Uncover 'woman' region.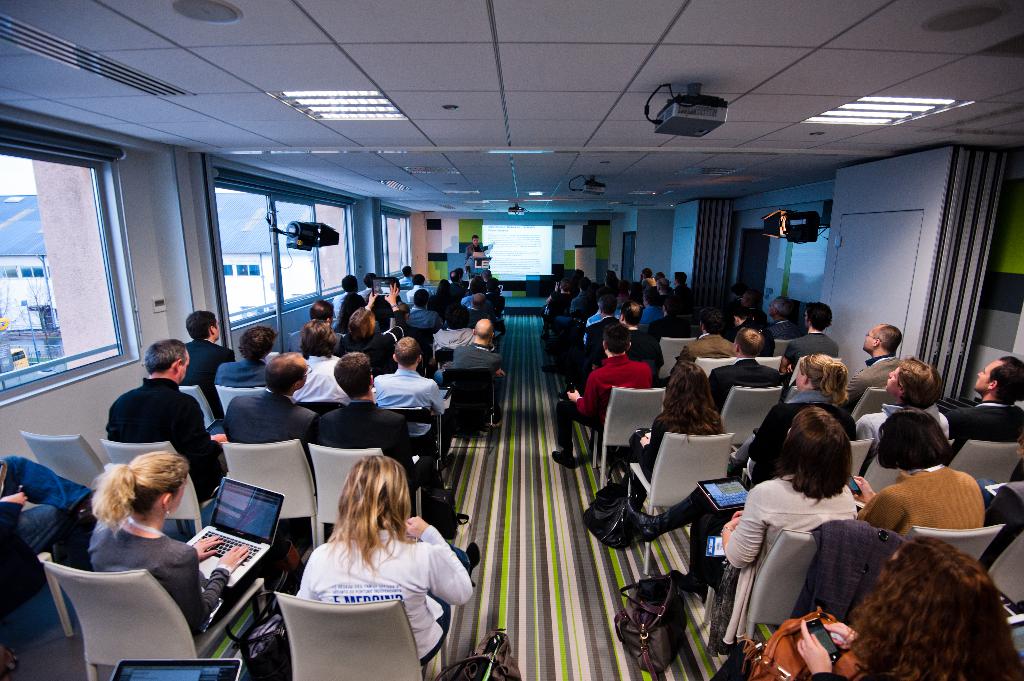
Uncovered: left=714, top=534, right=1022, bottom=680.
